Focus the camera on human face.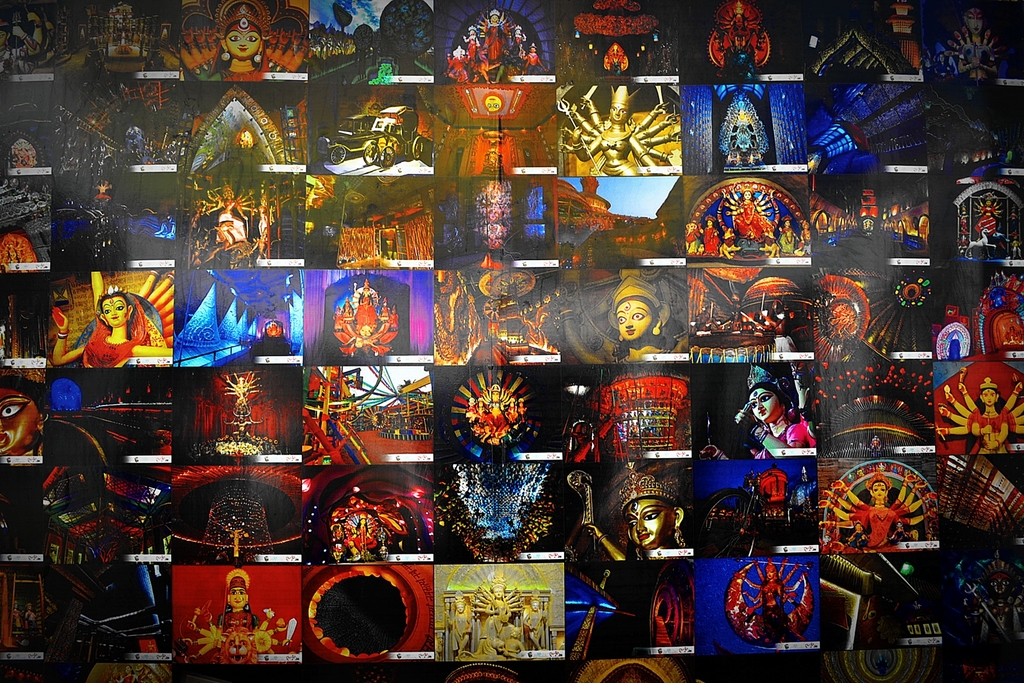
Focus region: 222,17,267,64.
